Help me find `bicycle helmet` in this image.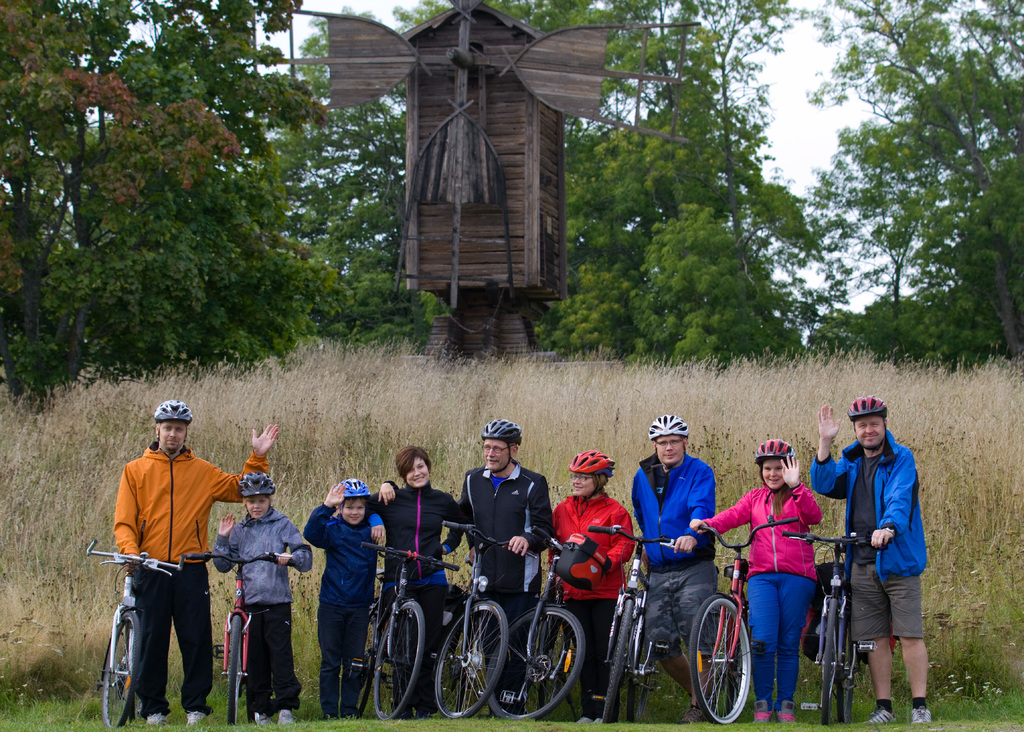
Found it: 481 419 520 474.
